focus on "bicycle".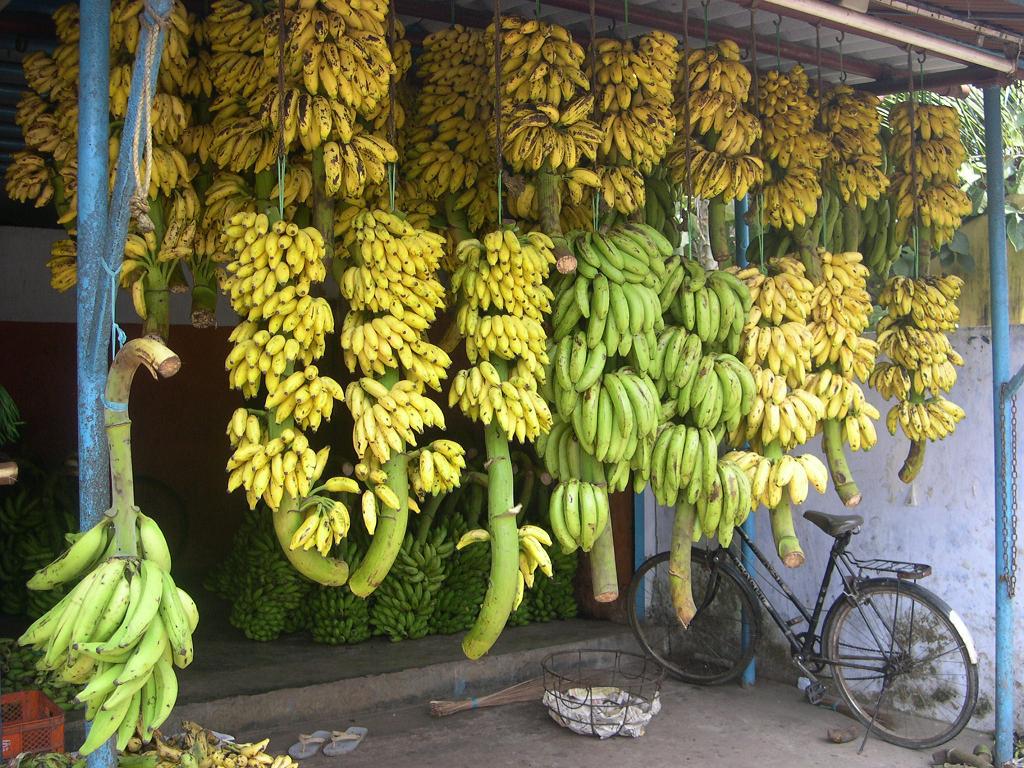
Focused at Rect(651, 478, 972, 732).
